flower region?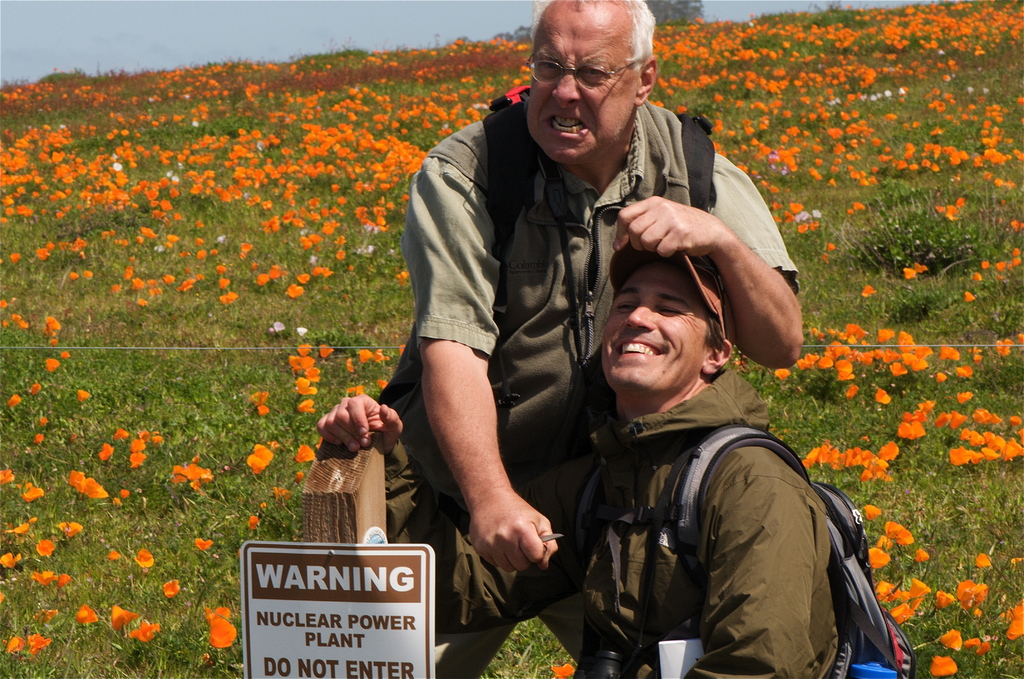
(20,477,46,502)
